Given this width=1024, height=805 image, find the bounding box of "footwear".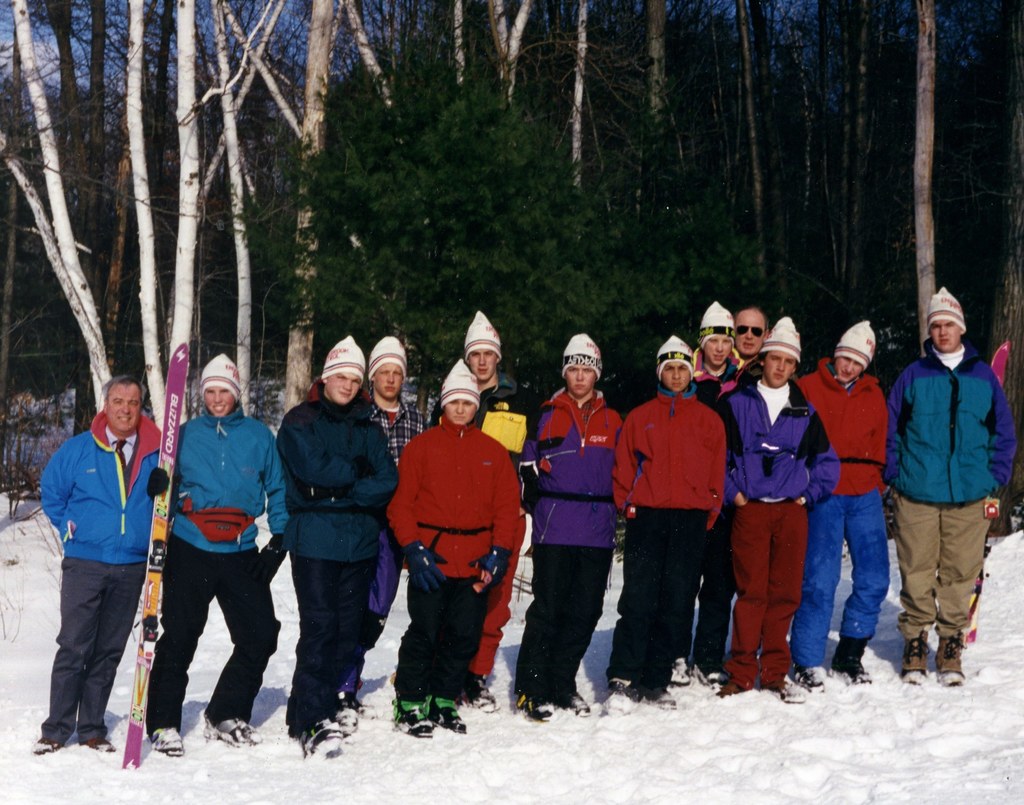
<box>565,692,593,717</box>.
